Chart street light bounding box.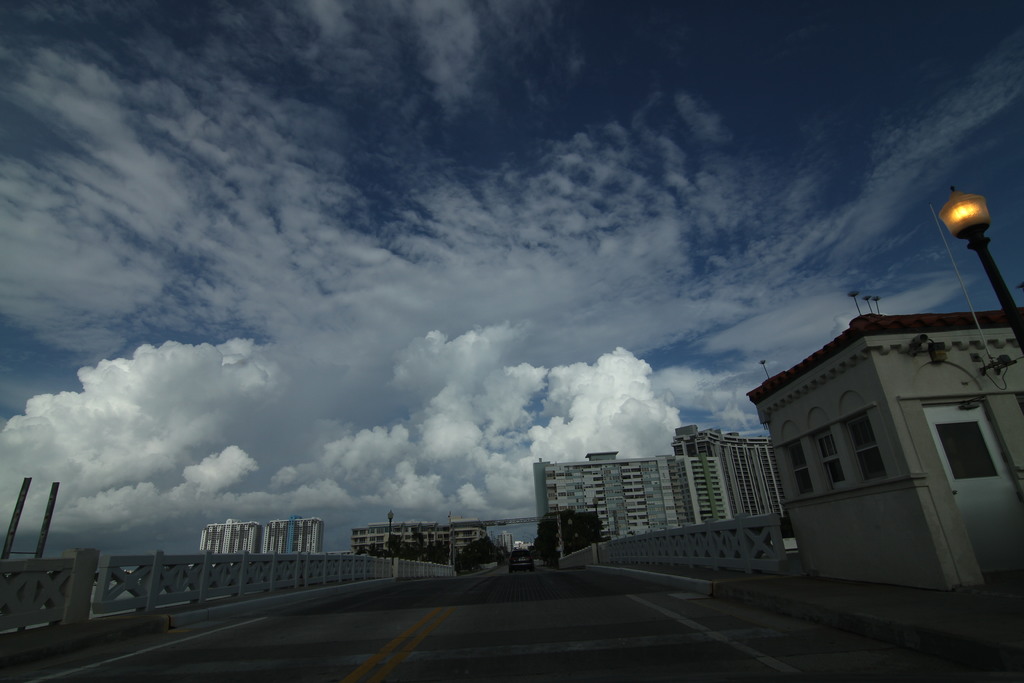
Charted: bbox(591, 498, 600, 540).
